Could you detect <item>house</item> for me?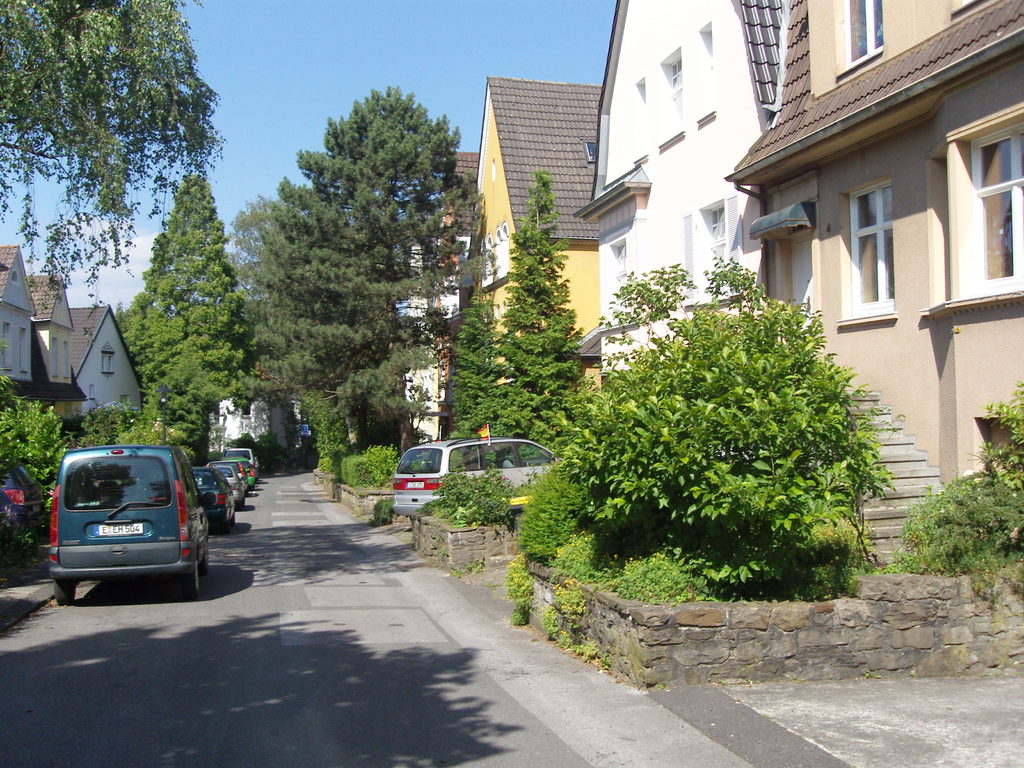
Detection result: 204/396/275/458.
